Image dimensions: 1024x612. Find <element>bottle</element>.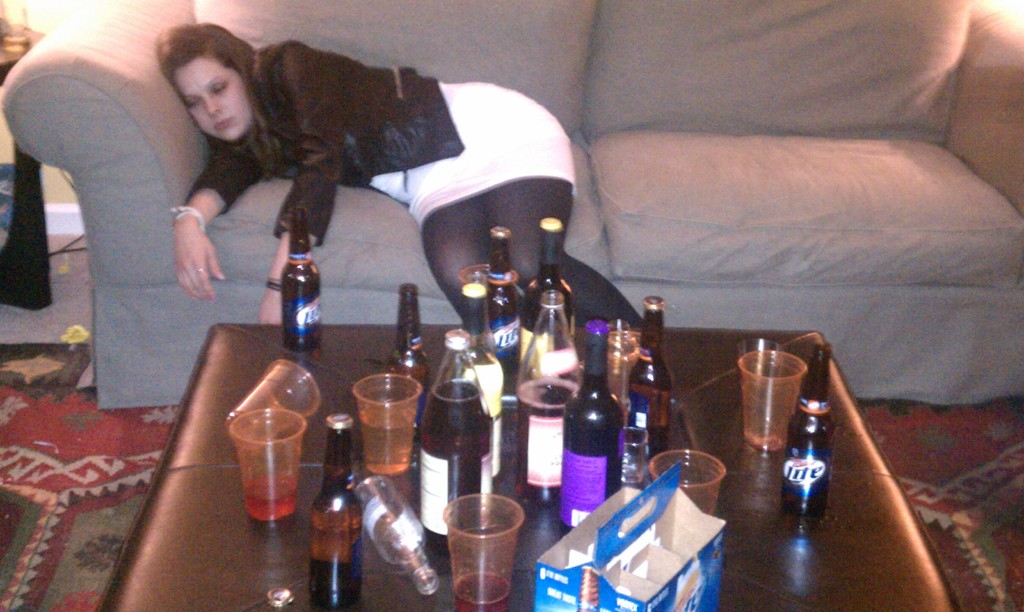
558,316,624,531.
